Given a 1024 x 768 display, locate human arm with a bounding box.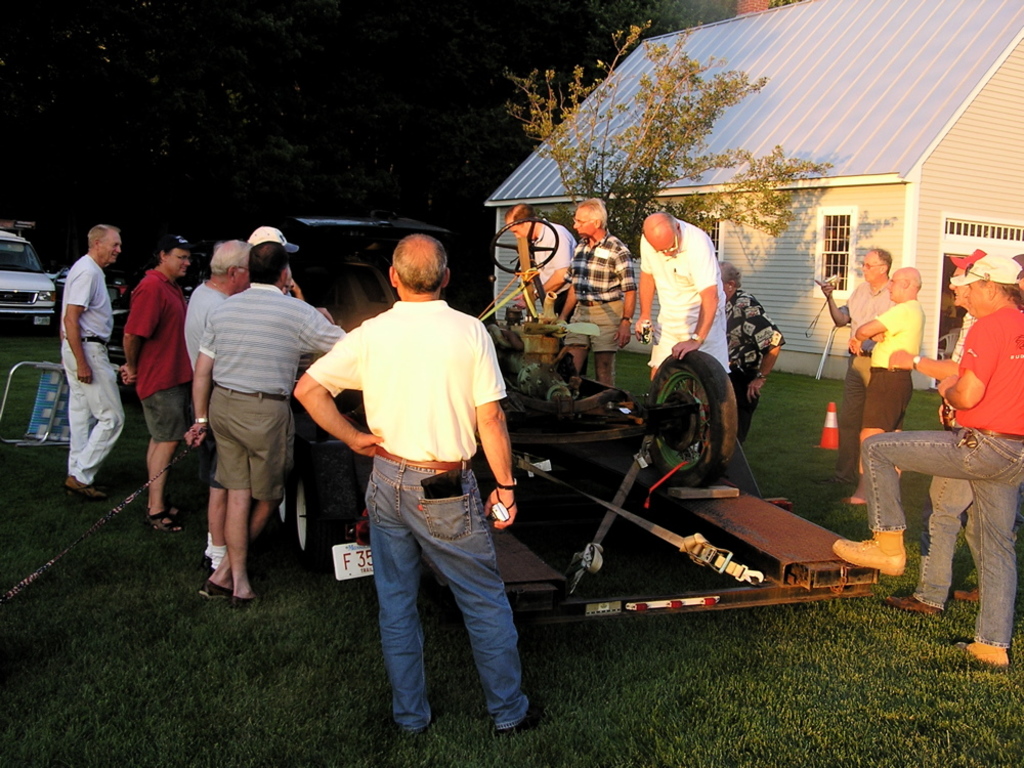
Located: locate(812, 275, 858, 328).
